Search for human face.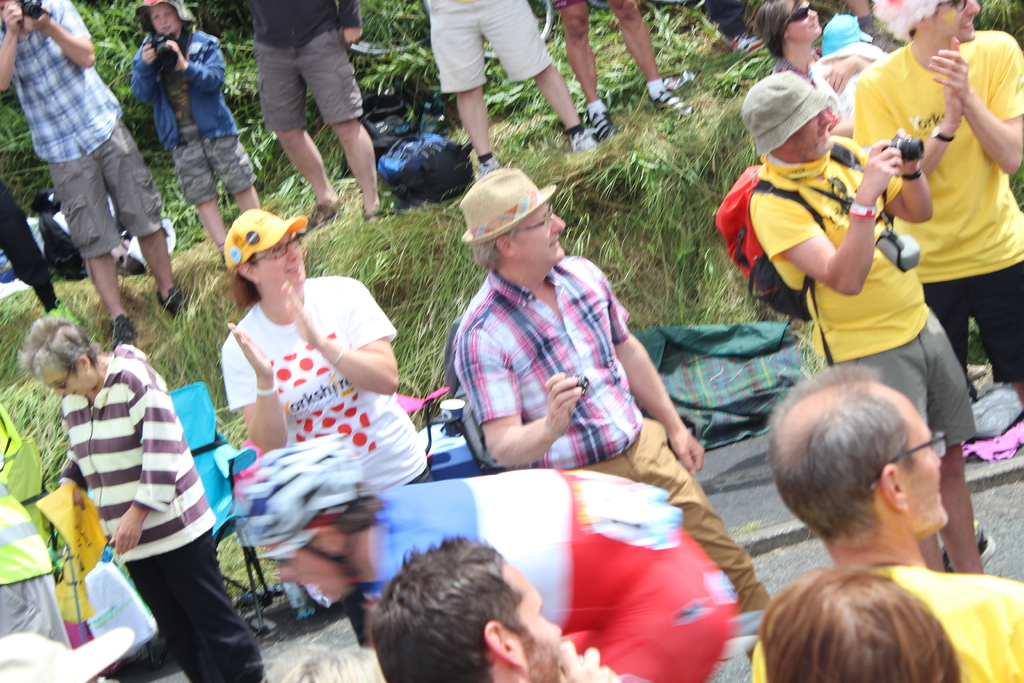
Found at [259, 231, 305, 290].
